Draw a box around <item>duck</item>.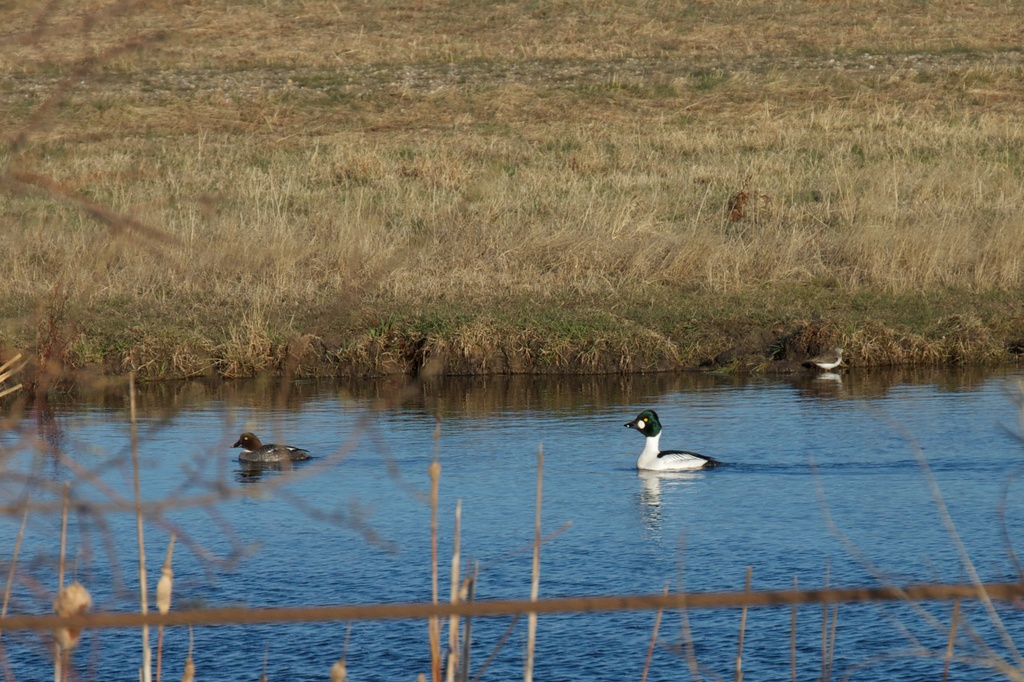
detection(630, 420, 738, 490).
